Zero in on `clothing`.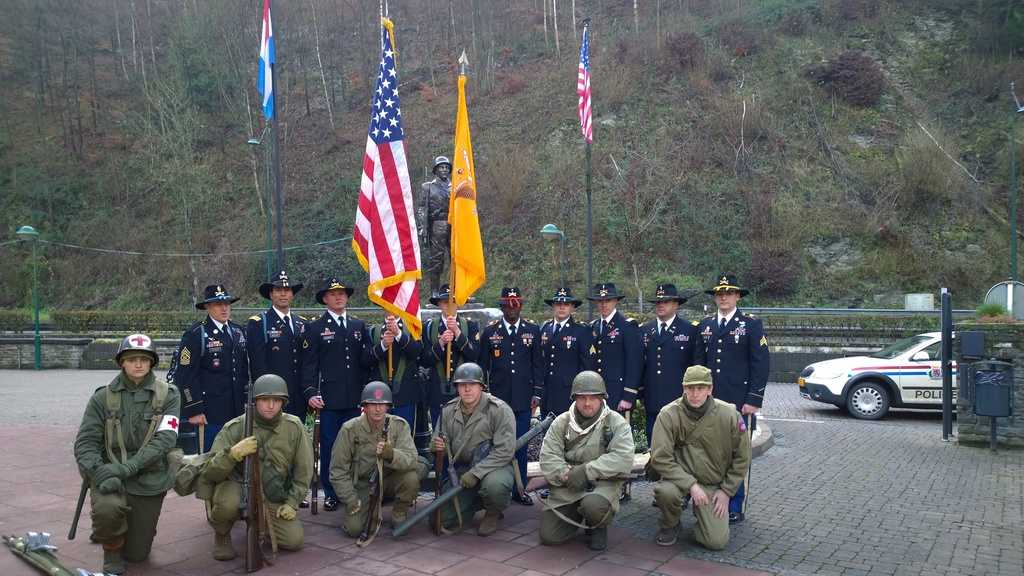
Zeroed in: box=[416, 394, 520, 519].
